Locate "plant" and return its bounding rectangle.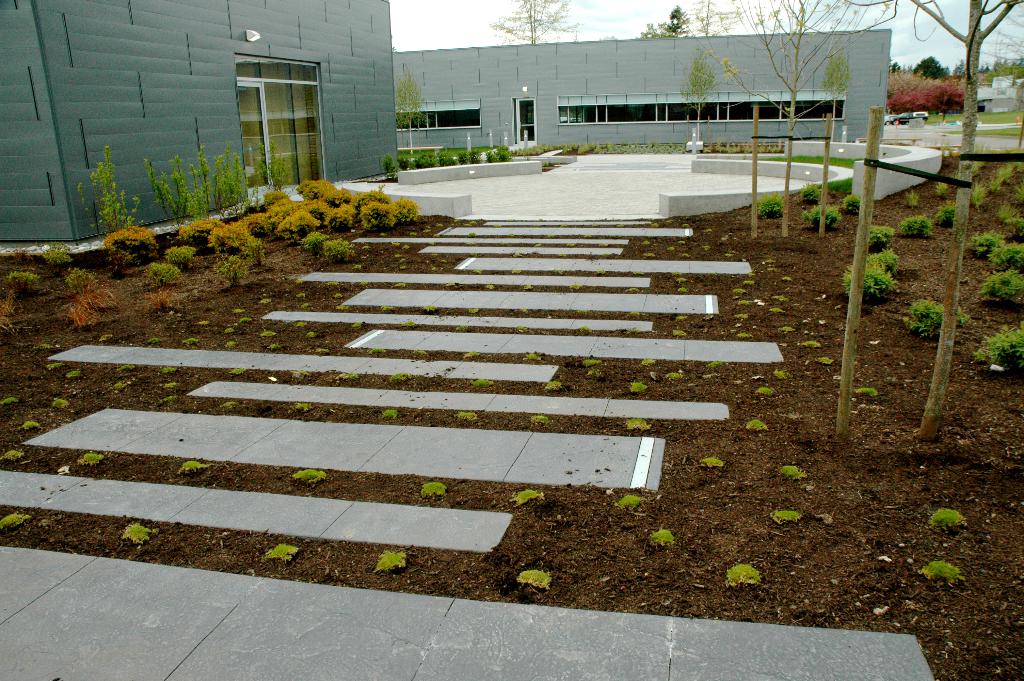
select_region(36, 251, 68, 272).
